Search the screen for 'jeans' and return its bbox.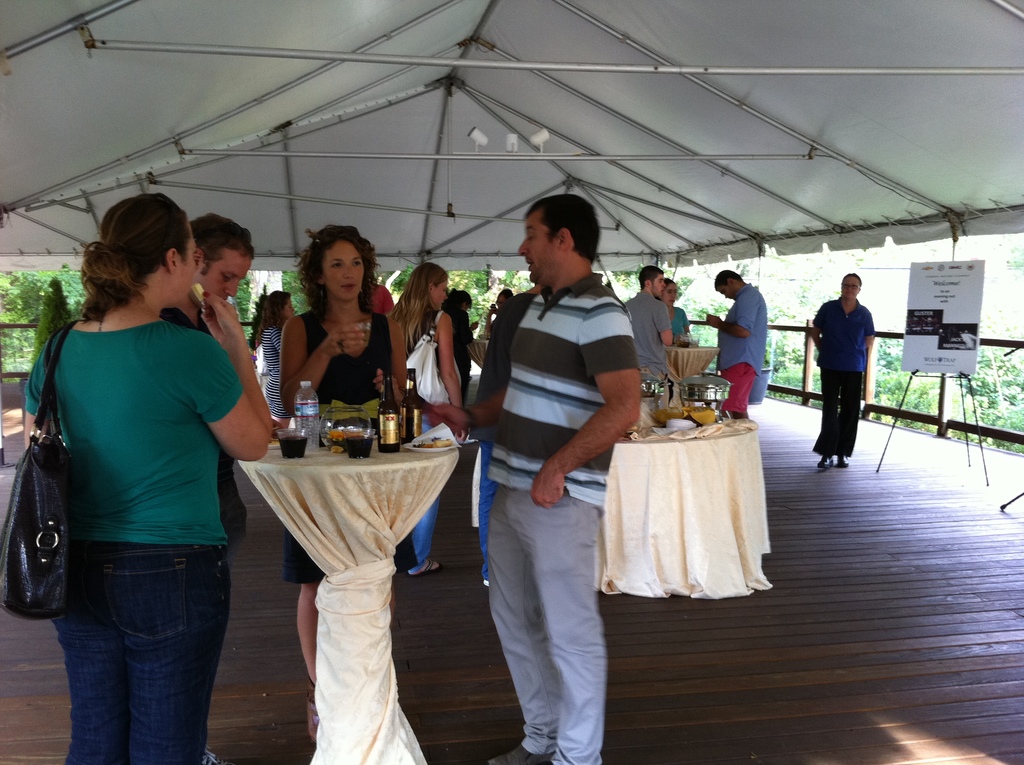
Found: BBox(722, 368, 755, 413).
